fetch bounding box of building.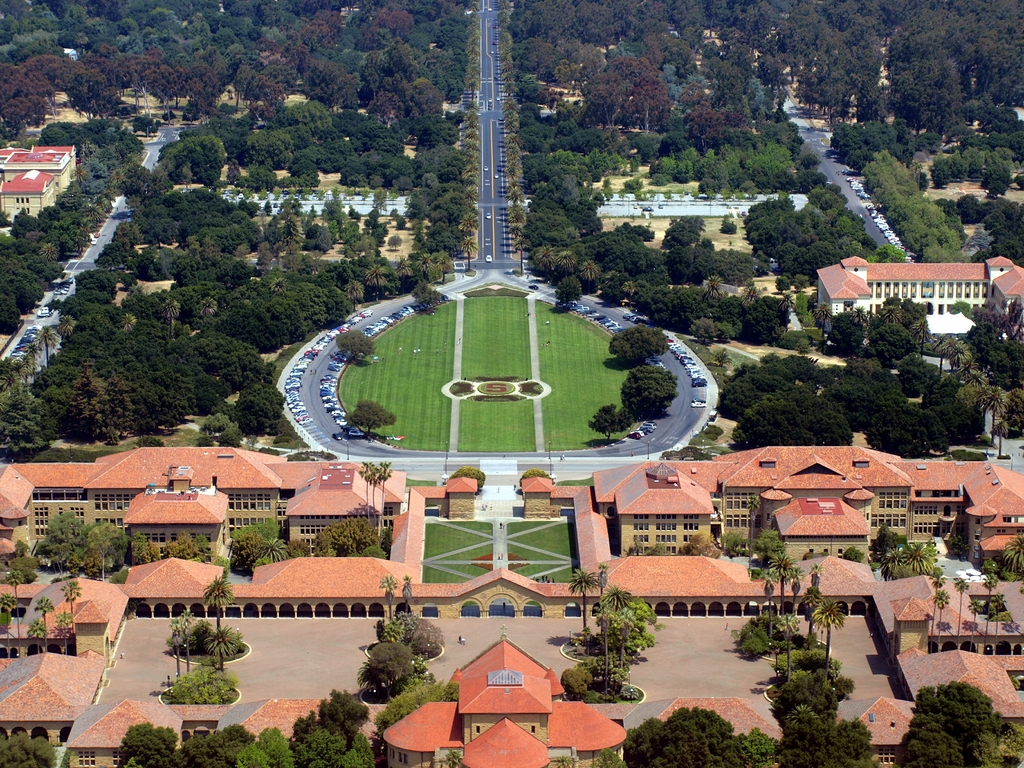
Bbox: {"left": 0, "top": 143, "right": 78, "bottom": 229}.
